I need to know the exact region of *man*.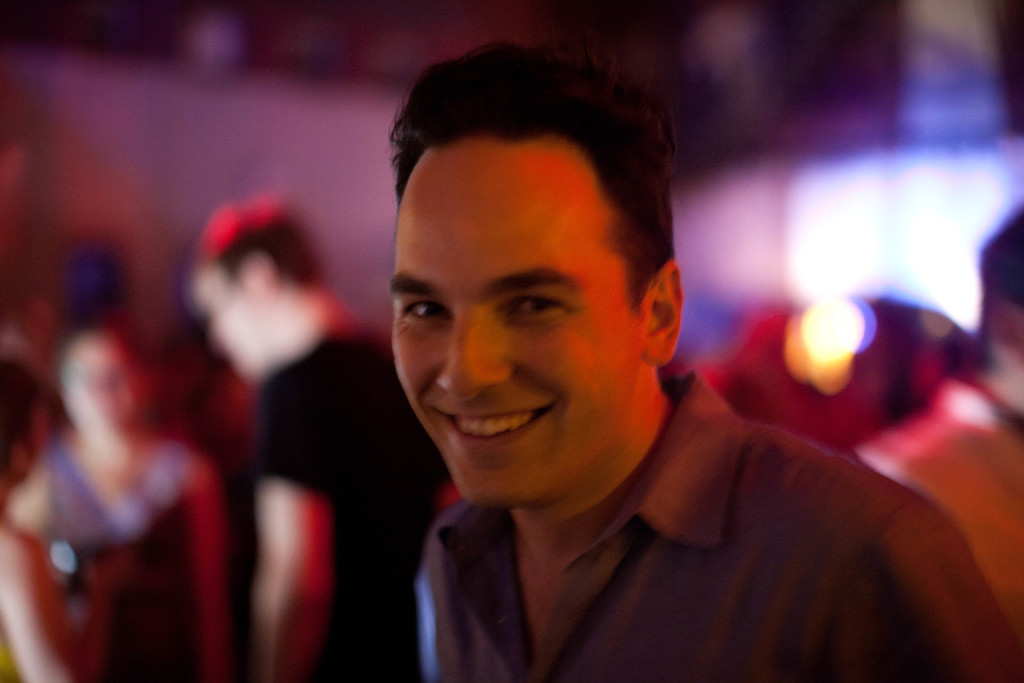
Region: box(191, 199, 454, 682).
